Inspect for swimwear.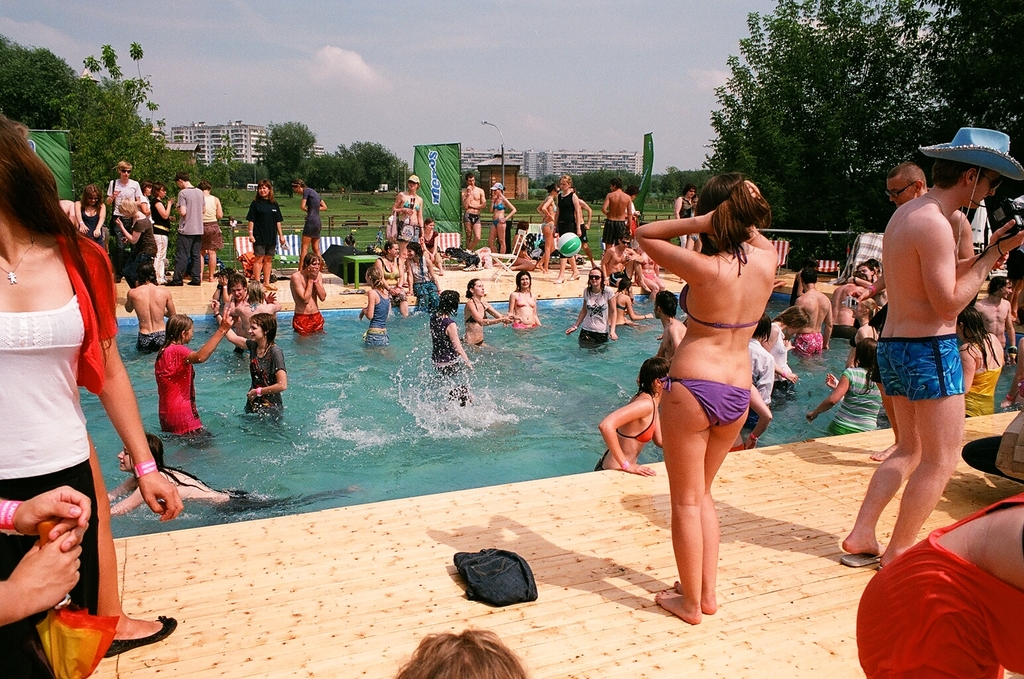
Inspection: 292:312:324:332.
